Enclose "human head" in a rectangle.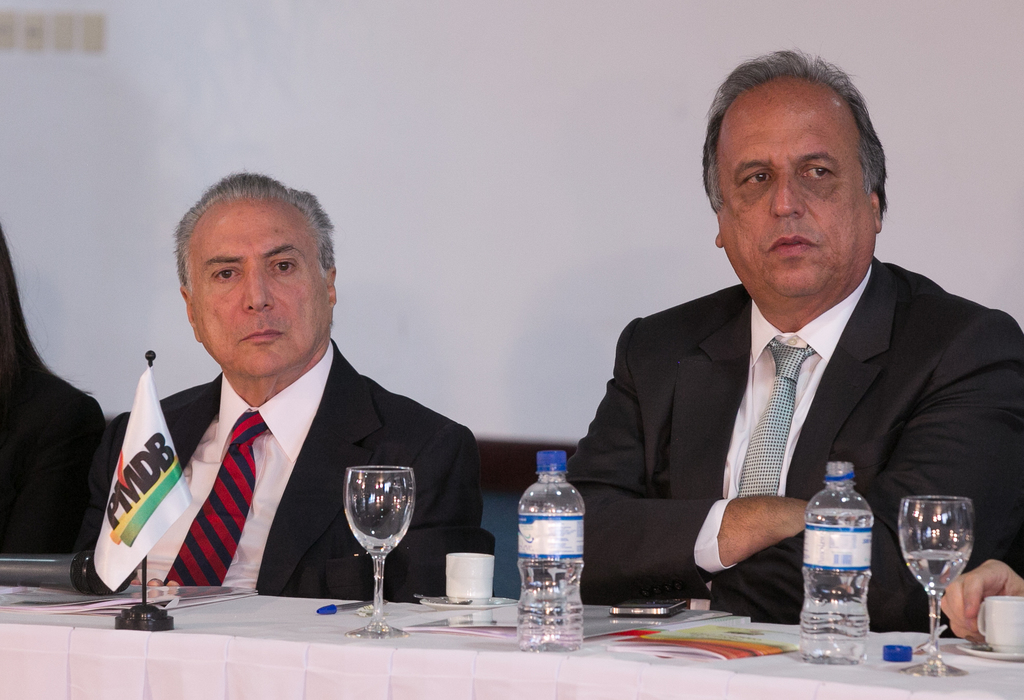
(x1=700, y1=45, x2=890, y2=306).
